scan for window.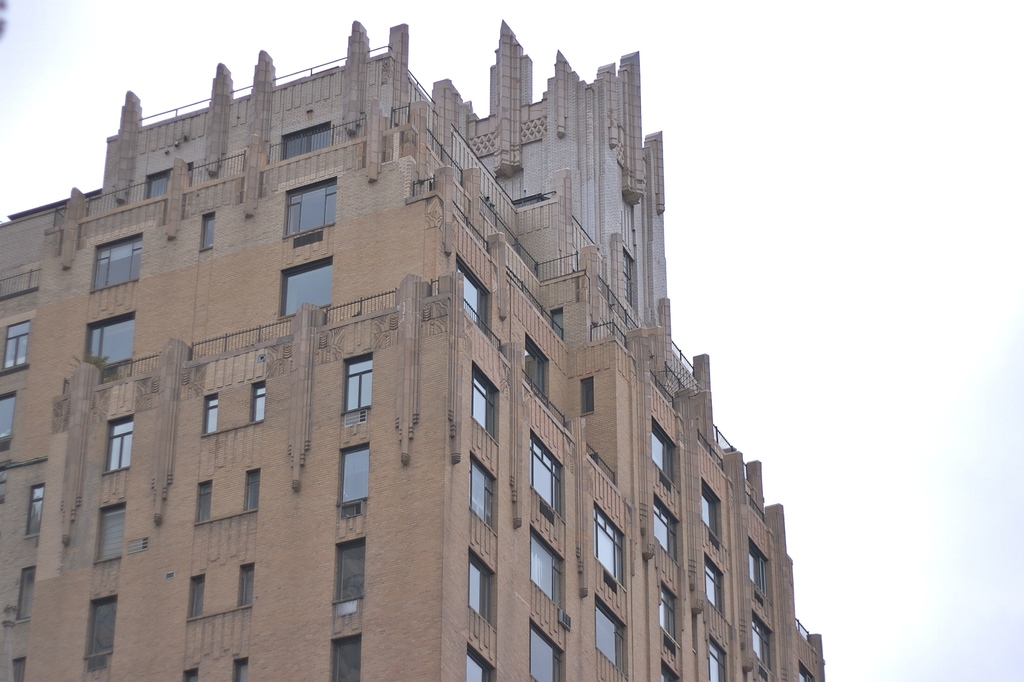
Scan result: [left=644, top=420, right=676, bottom=473].
